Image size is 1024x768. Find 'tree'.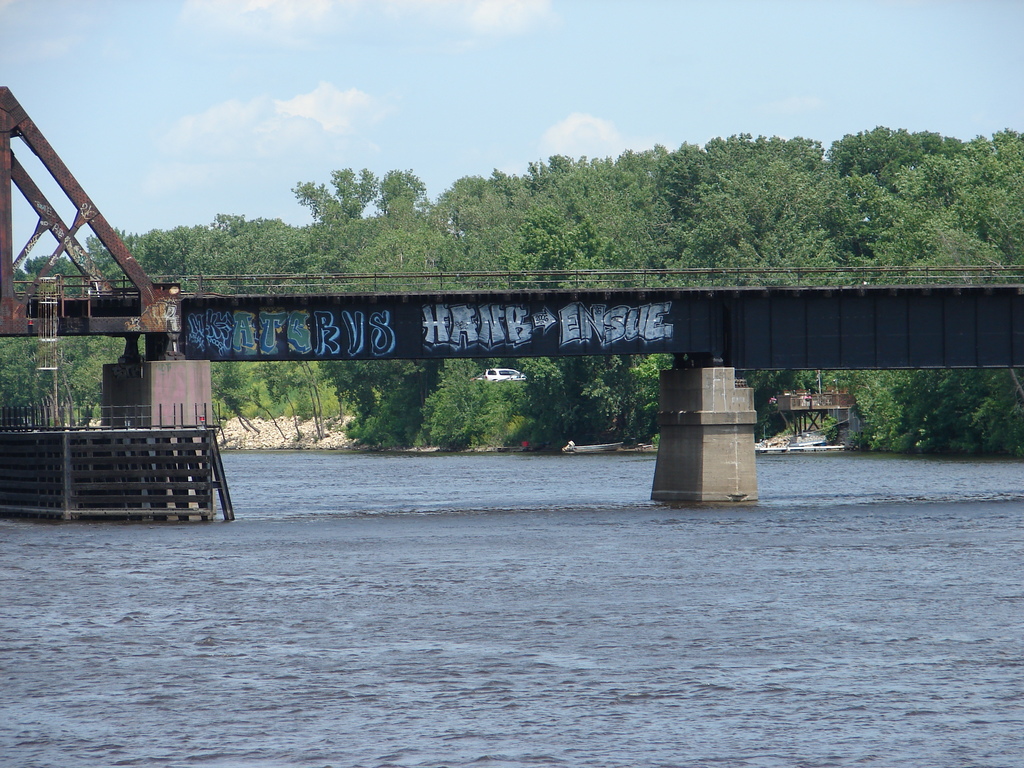
(left=780, top=128, right=828, bottom=175).
